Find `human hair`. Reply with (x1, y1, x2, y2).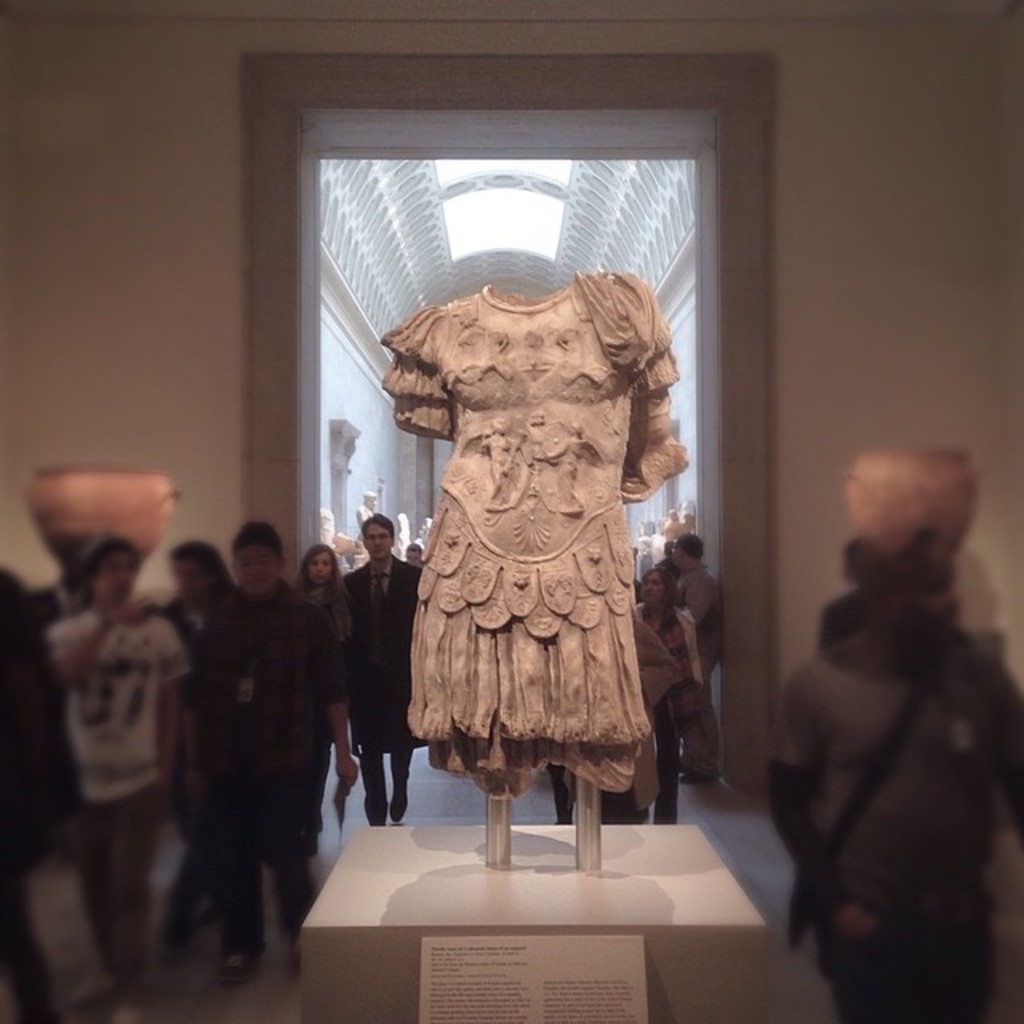
(75, 536, 133, 597).
